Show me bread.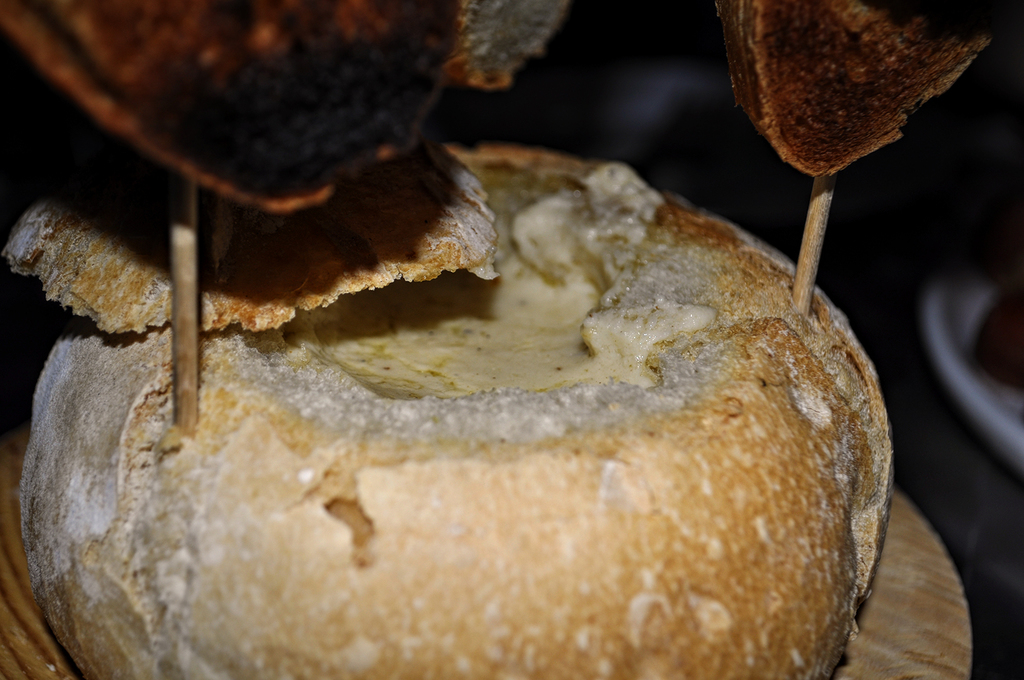
bread is here: 29, 64, 916, 679.
